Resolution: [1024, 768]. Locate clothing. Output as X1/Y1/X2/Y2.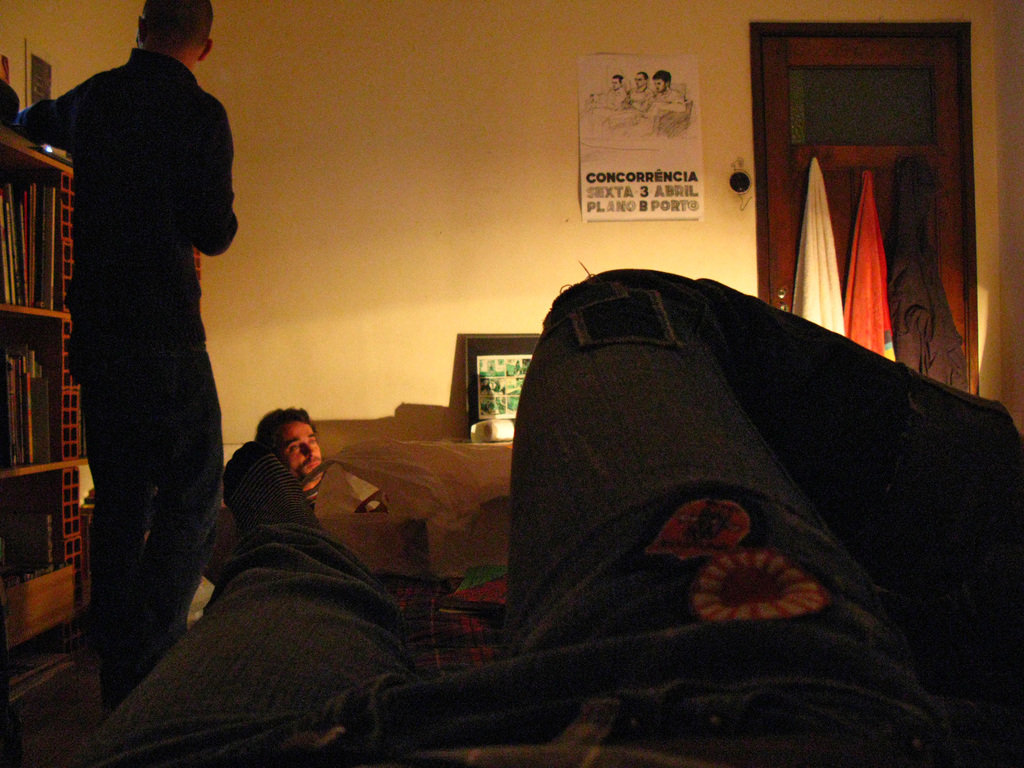
300/477/321/512.
